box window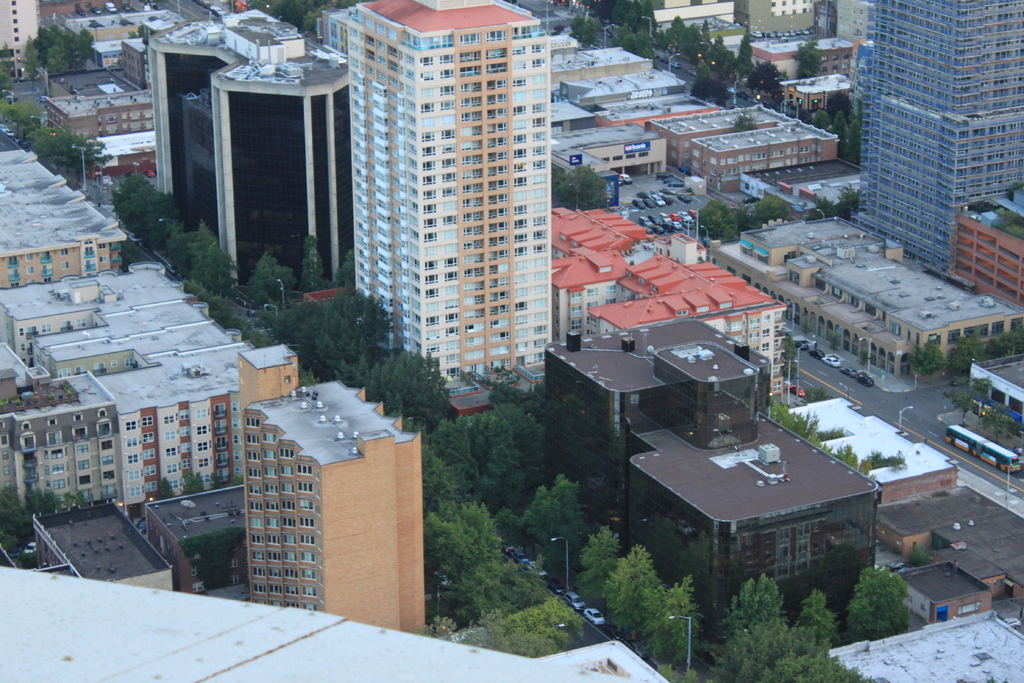
crop(514, 48, 525, 55)
